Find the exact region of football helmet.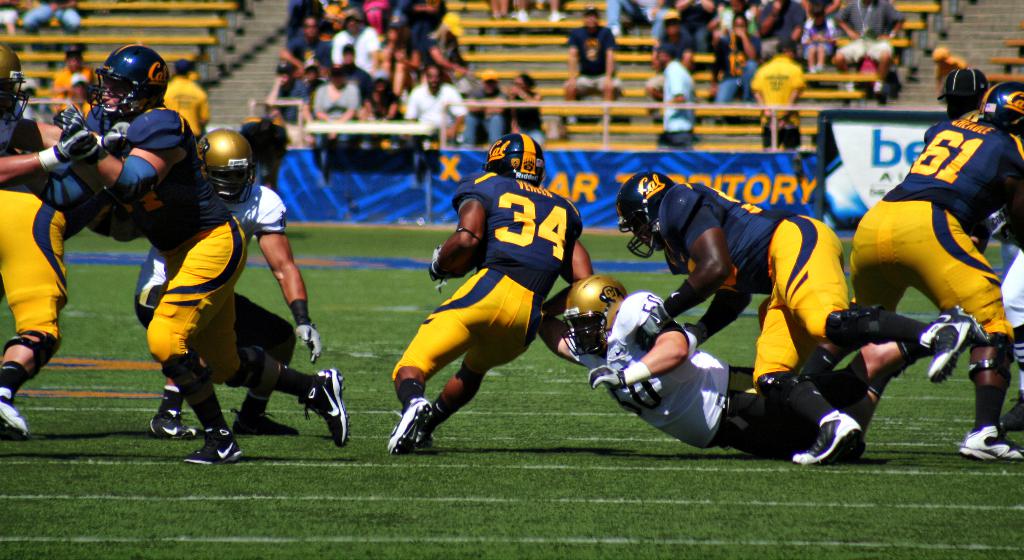
Exact region: bbox=[561, 273, 624, 358].
